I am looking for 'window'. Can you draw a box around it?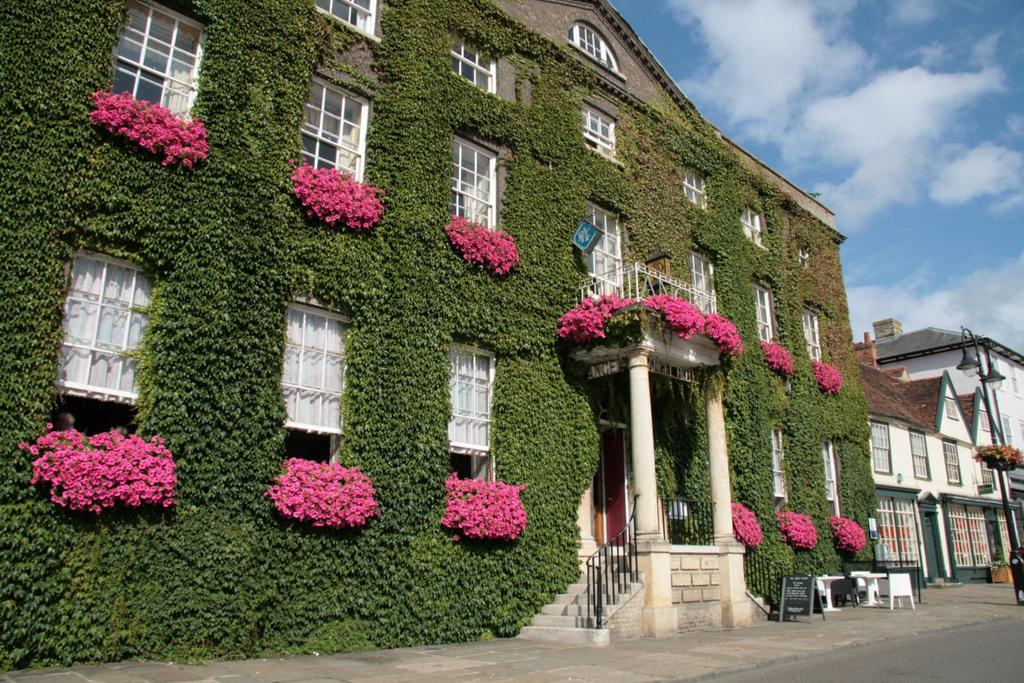
Sure, the bounding box is (308,0,383,42).
